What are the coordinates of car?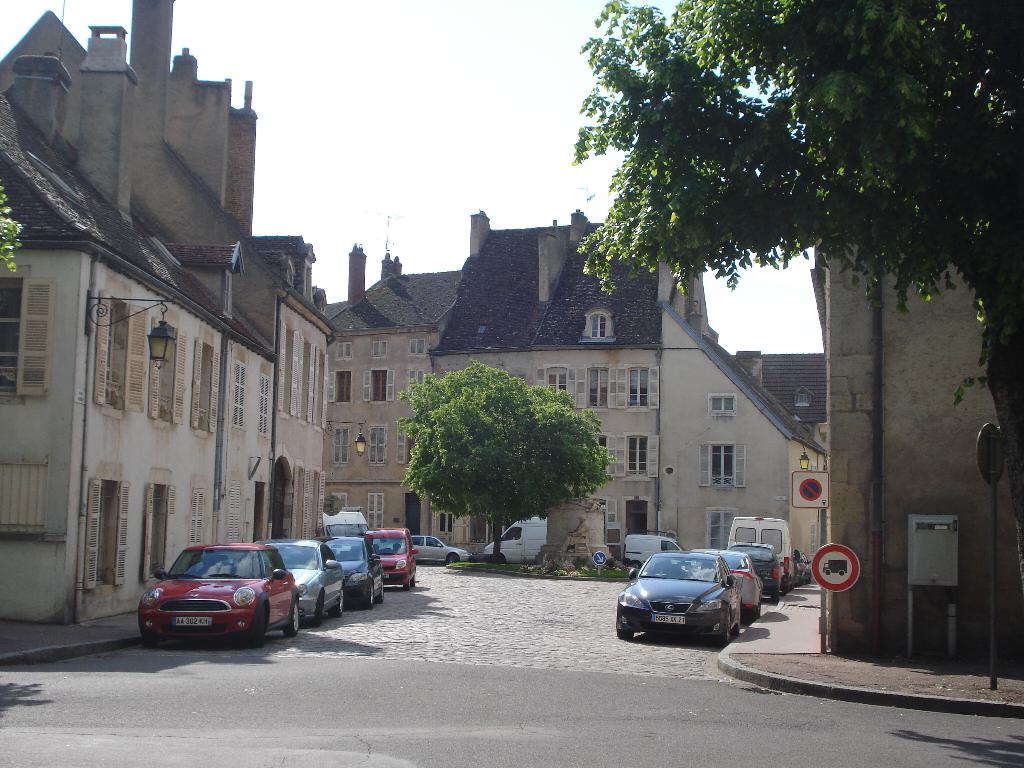
(690,552,762,623).
